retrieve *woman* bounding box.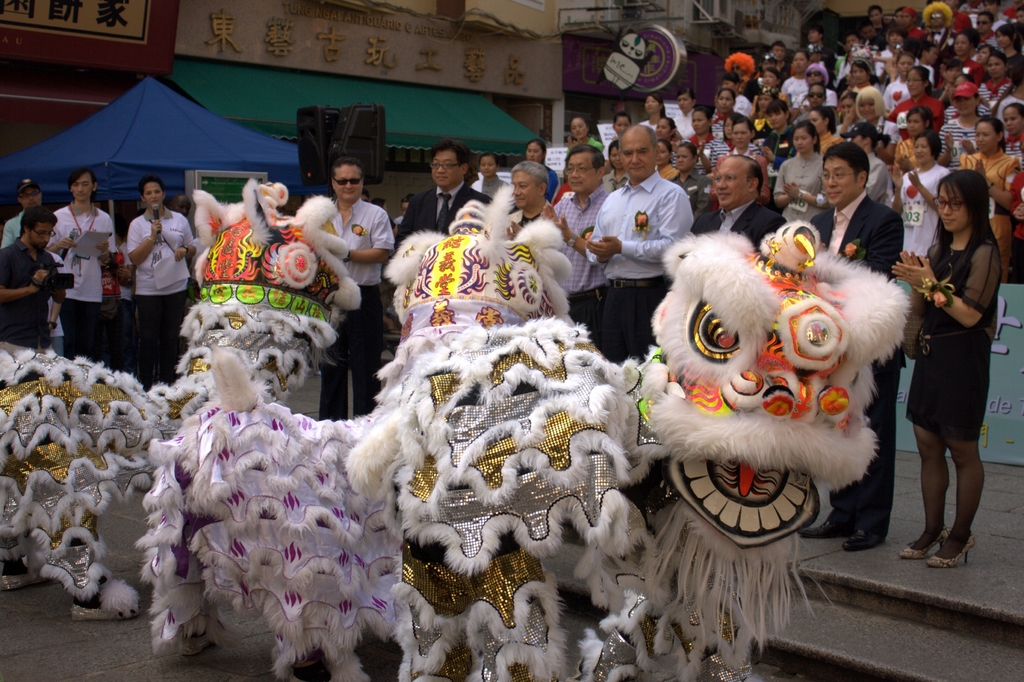
Bounding box: left=675, top=88, right=699, bottom=138.
